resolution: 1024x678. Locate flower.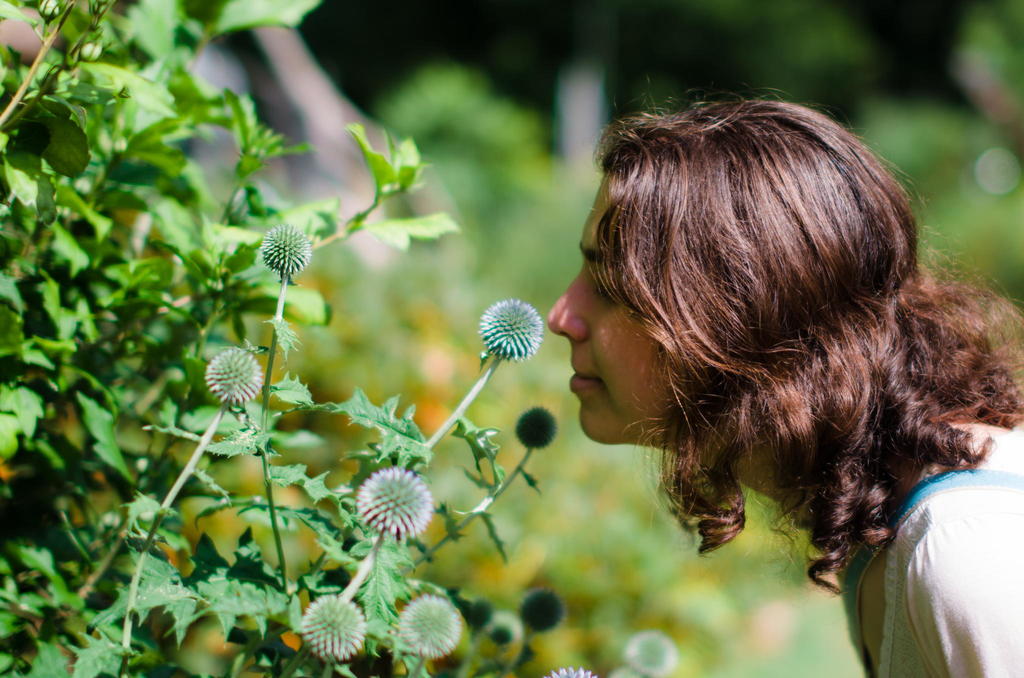
{"left": 621, "top": 629, "right": 673, "bottom": 672}.
